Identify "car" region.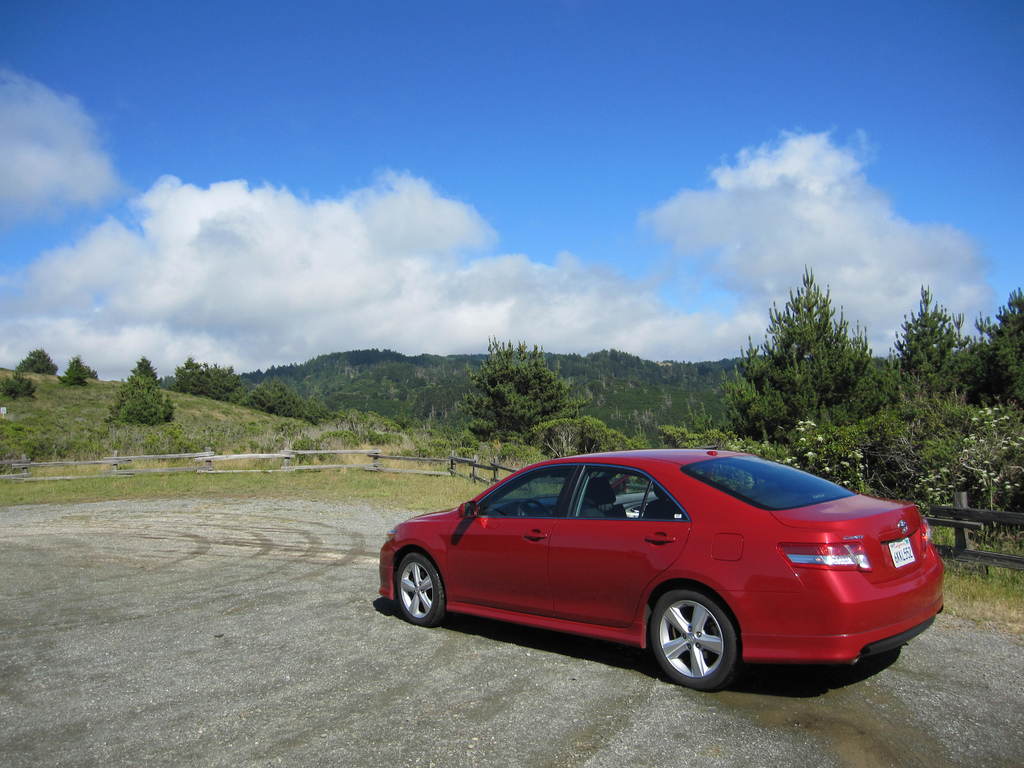
Region: (x1=357, y1=452, x2=948, y2=698).
